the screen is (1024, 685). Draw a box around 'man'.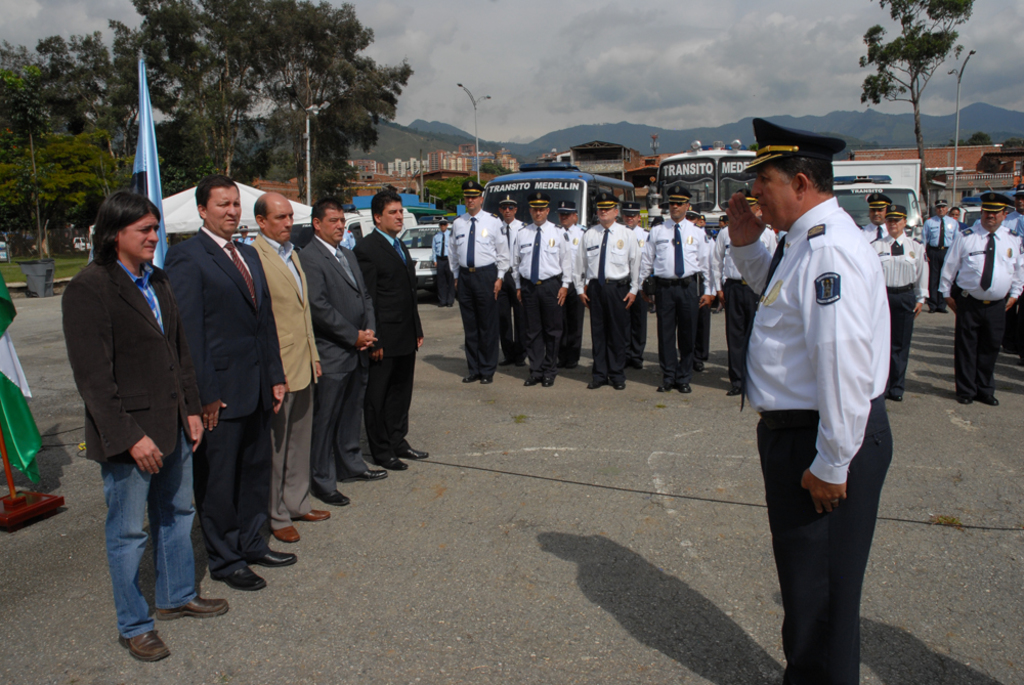
(238, 223, 250, 247).
